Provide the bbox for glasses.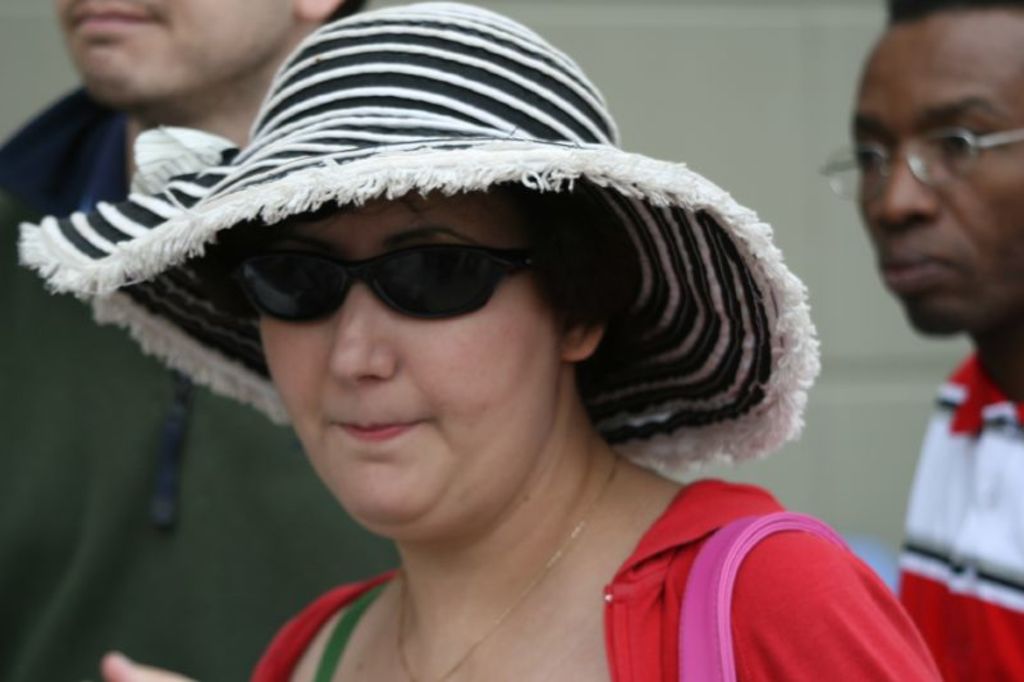
819/129/1023/202.
